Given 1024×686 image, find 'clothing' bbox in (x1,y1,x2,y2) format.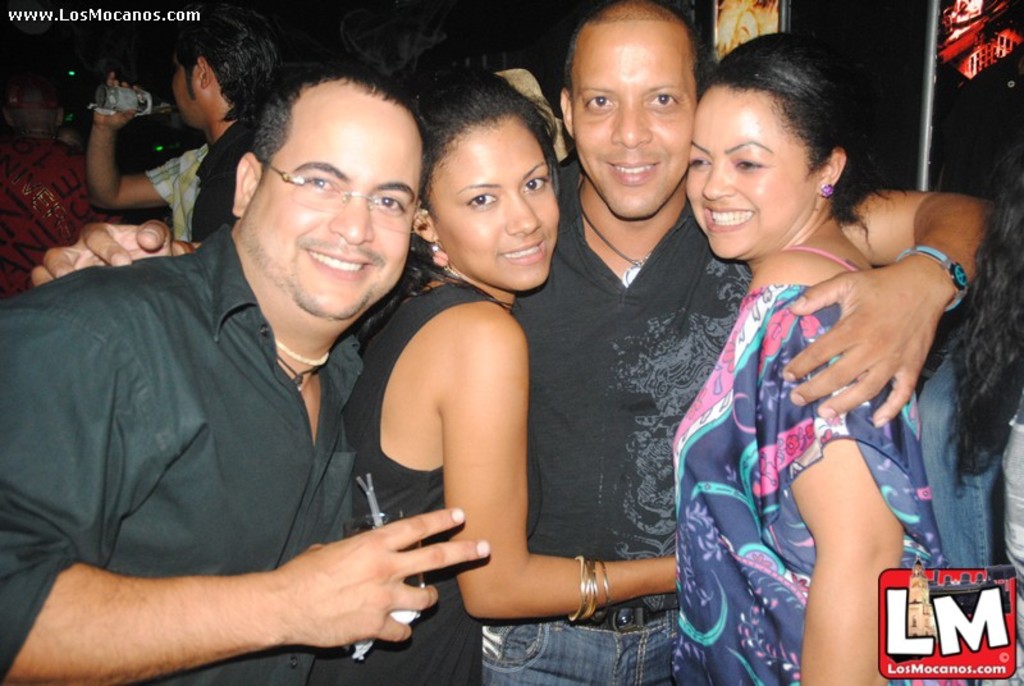
(143,129,209,247).
